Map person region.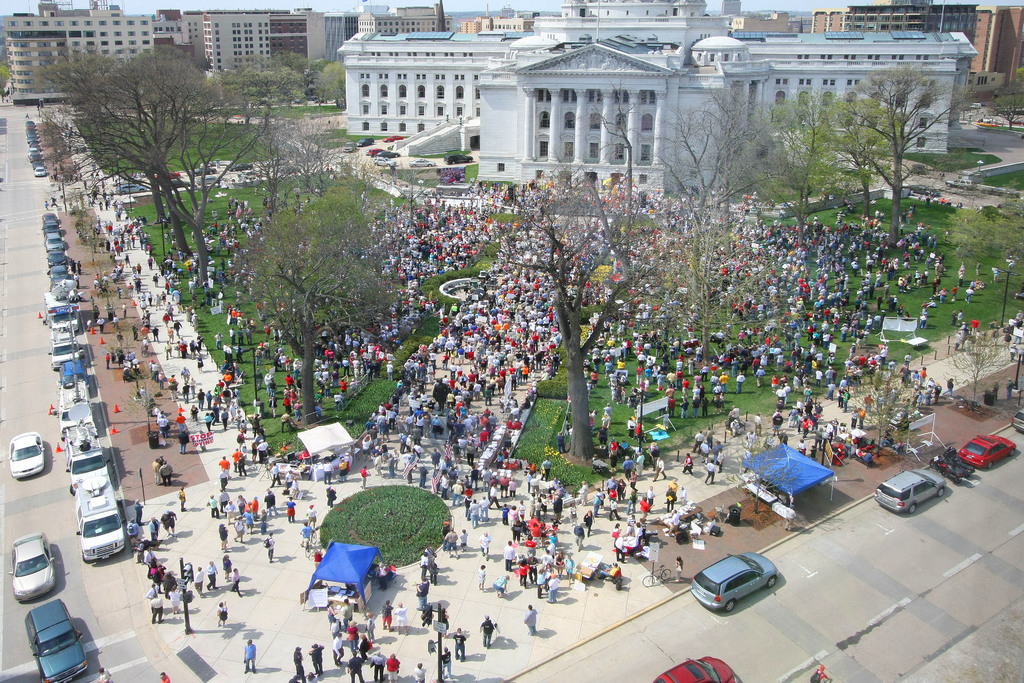
Mapped to <region>479, 564, 490, 589</region>.
